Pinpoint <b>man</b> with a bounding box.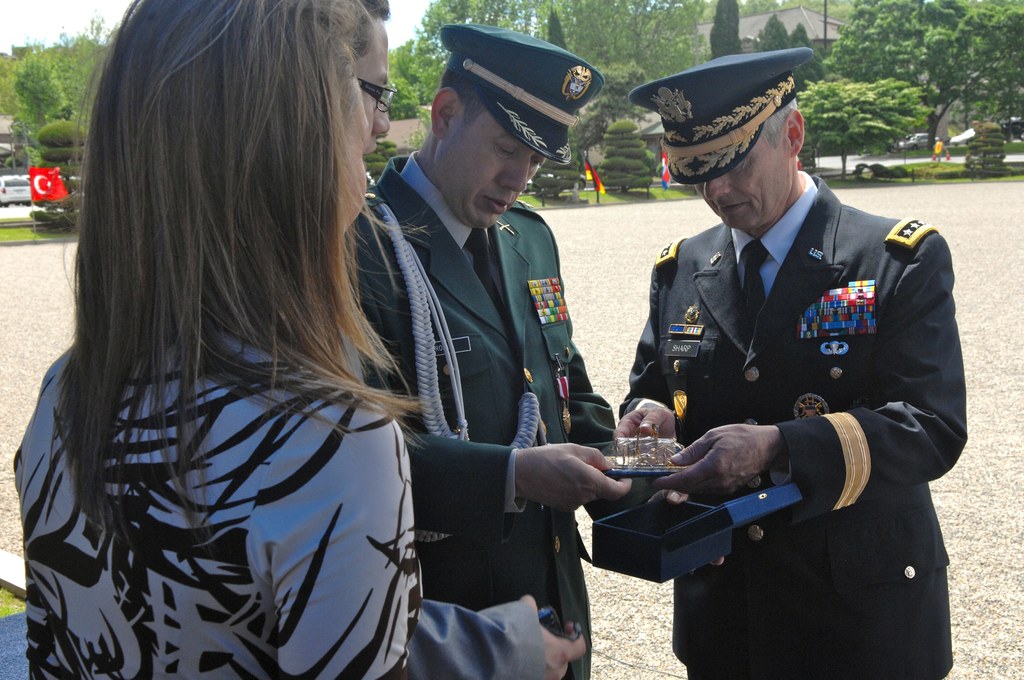
left=343, top=24, right=721, bottom=679.
